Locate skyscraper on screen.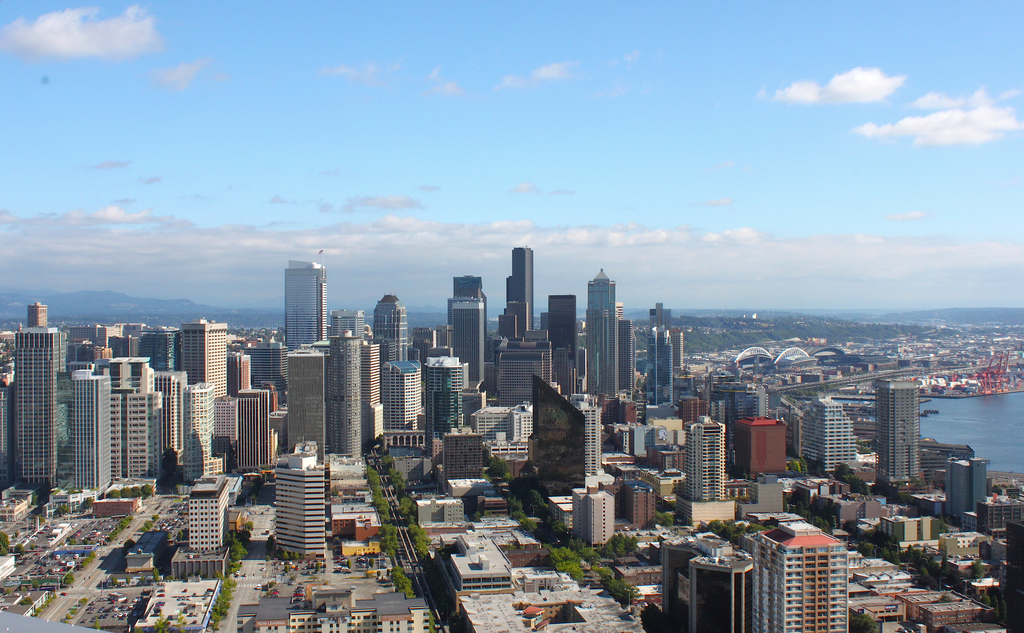
On screen at <bbox>751, 518, 860, 632</bbox>.
